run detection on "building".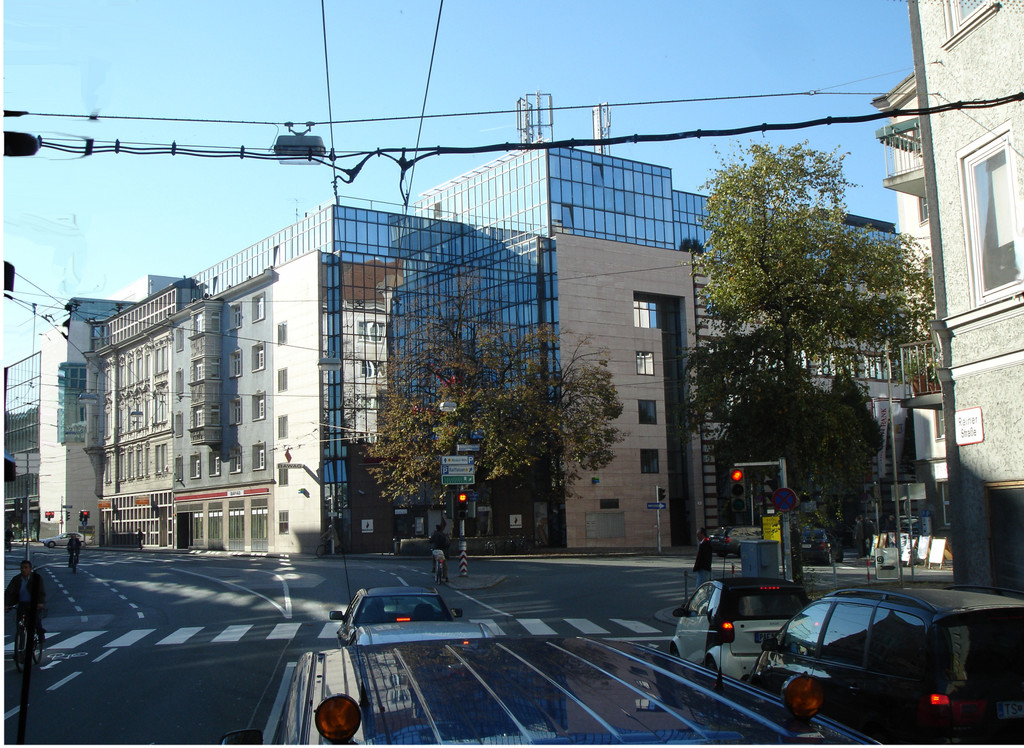
Result: left=84, top=139, right=900, bottom=546.
